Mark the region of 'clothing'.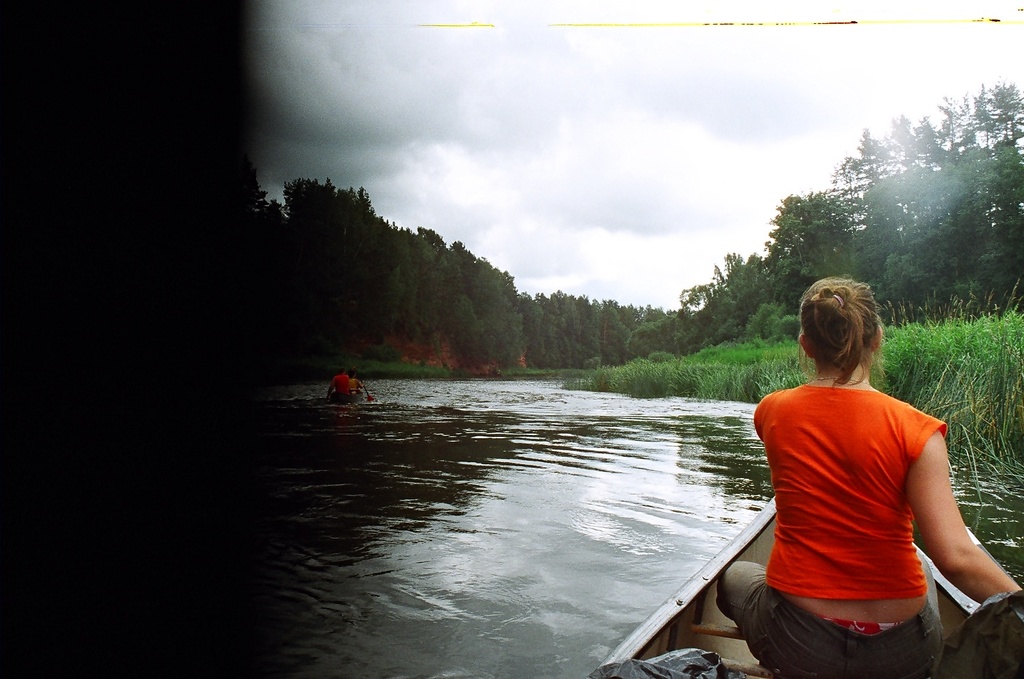
Region: 936 587 1023 678.
